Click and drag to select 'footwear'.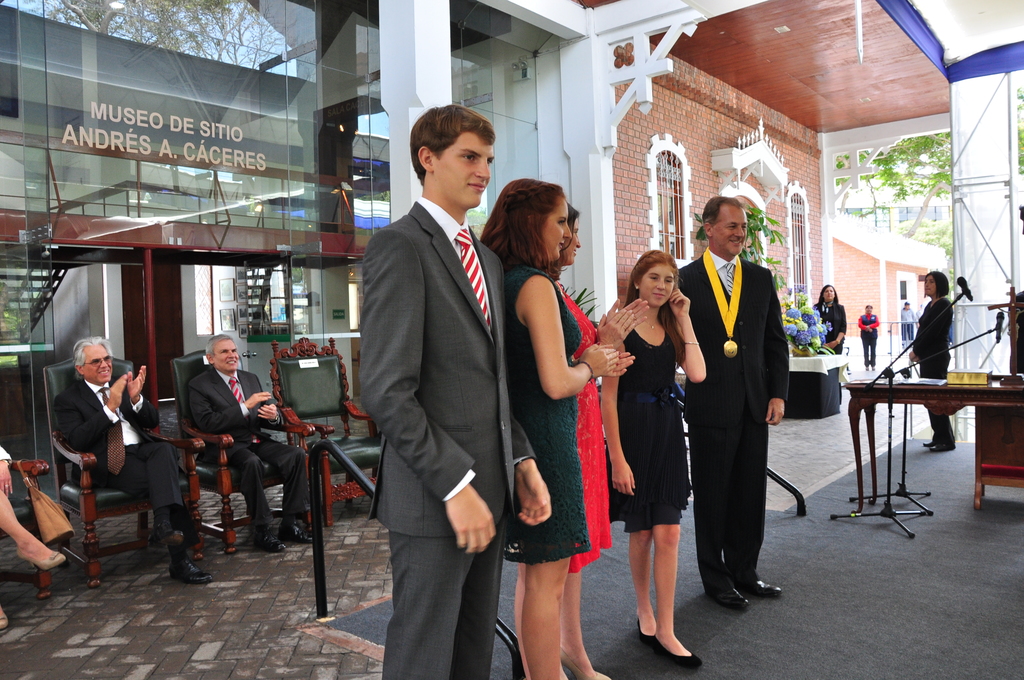
Selection: left=636, top=621, right=660, bottom=649.
